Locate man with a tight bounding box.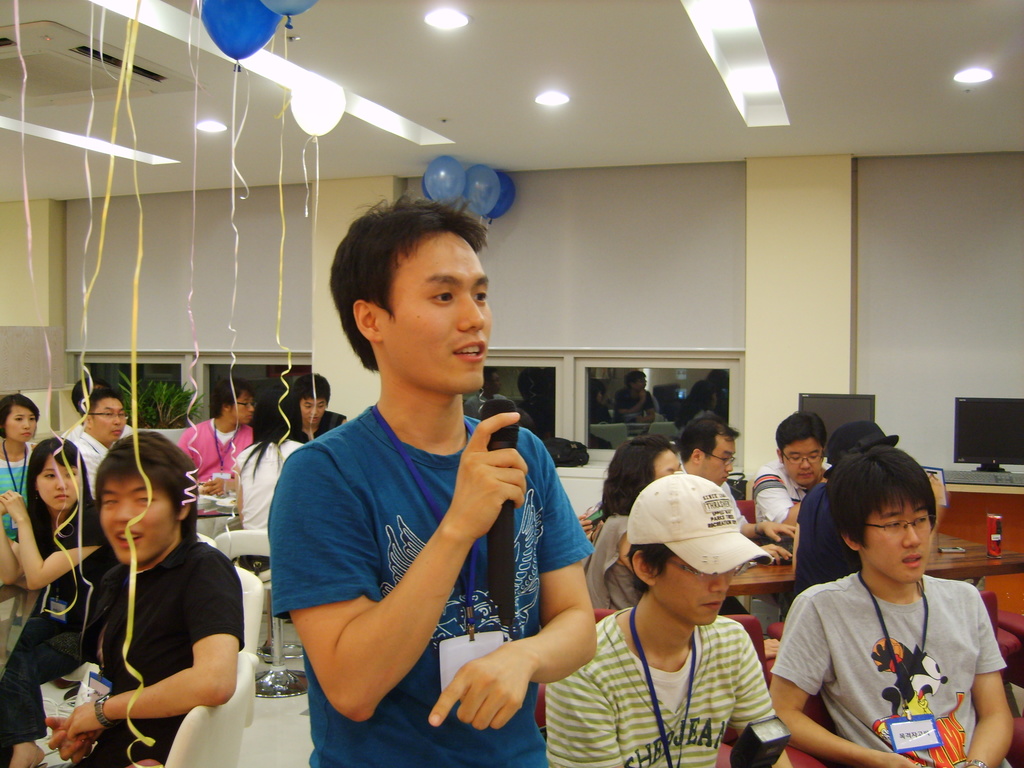
<region>63, 383, 134, 493</region>.
